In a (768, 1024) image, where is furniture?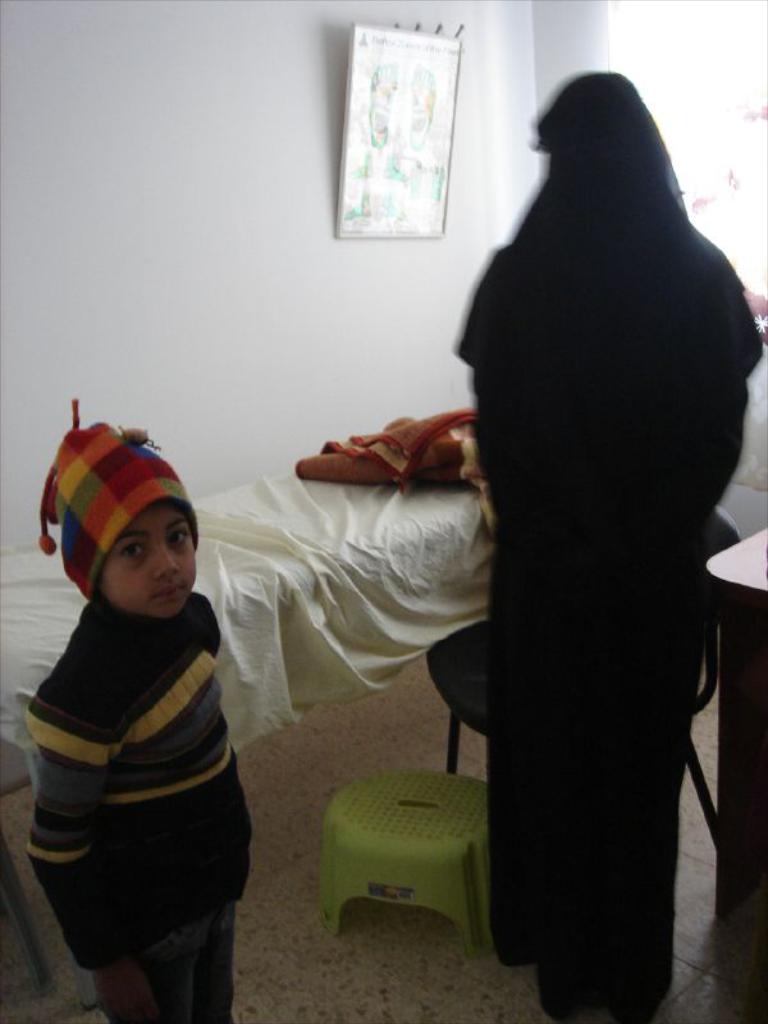
locate(319, 771, 488, 959).
